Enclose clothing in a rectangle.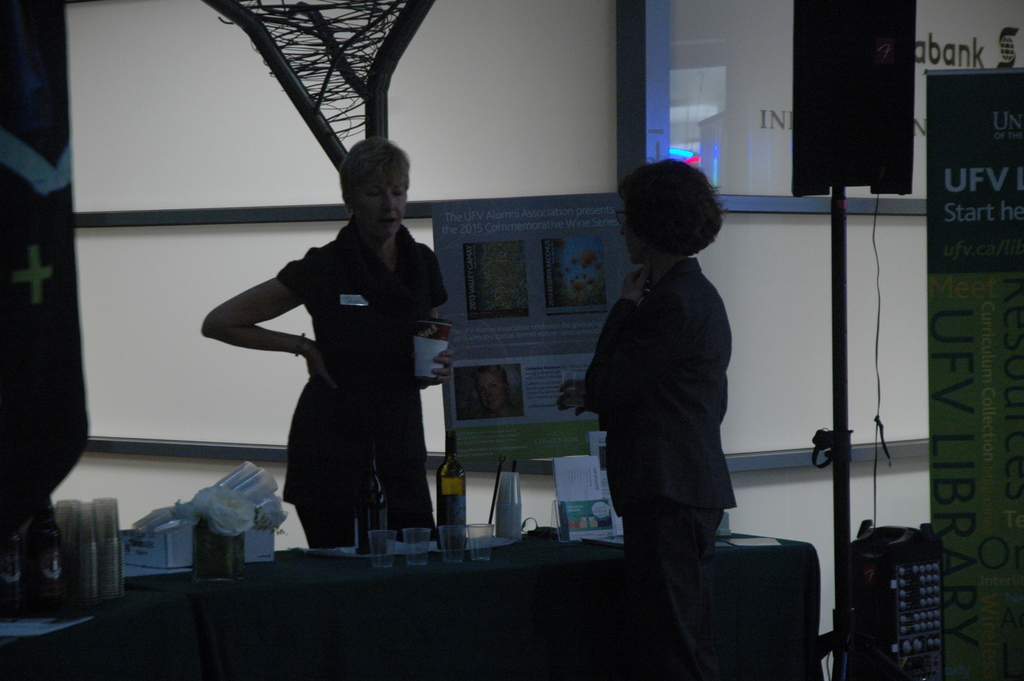
<box>582,255,737,680</box>.
